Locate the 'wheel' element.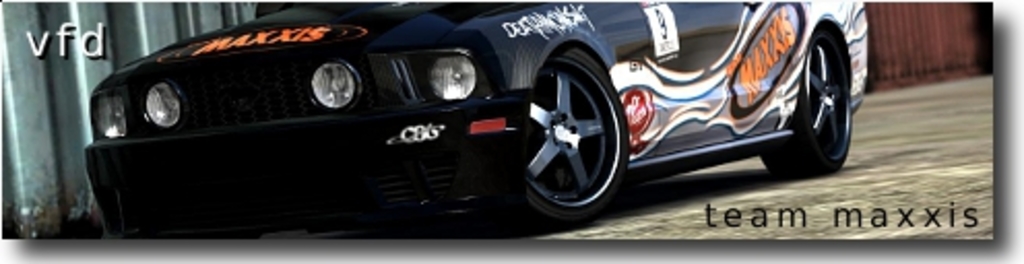
Element bbox: bbox(516, 33, 623, 217).
